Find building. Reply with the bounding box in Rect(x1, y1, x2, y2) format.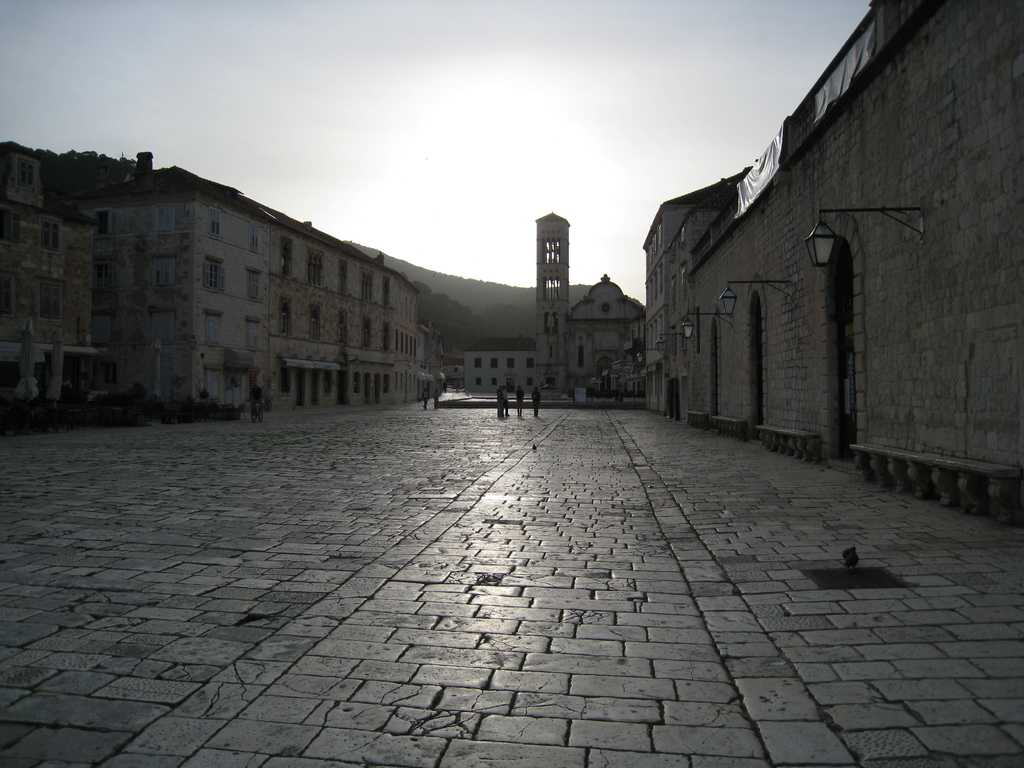
Rect(84, 146, 262, 419).
